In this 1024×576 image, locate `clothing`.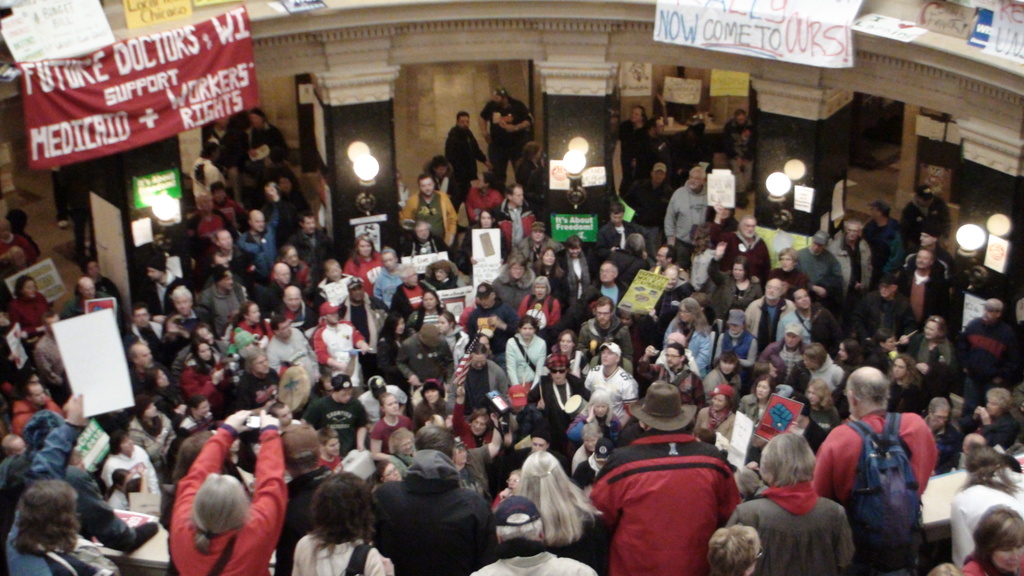
Bounding box: (735, 486, 867, 574).
